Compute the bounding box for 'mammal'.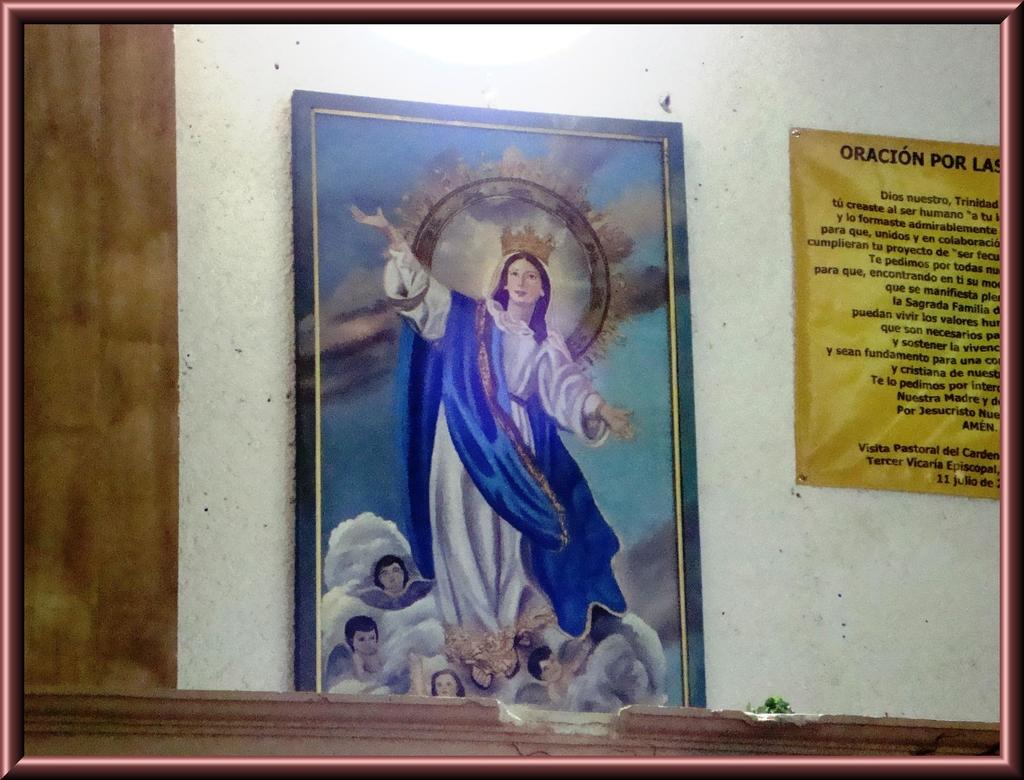
left=319, top=617, right=382, bottom=690.
